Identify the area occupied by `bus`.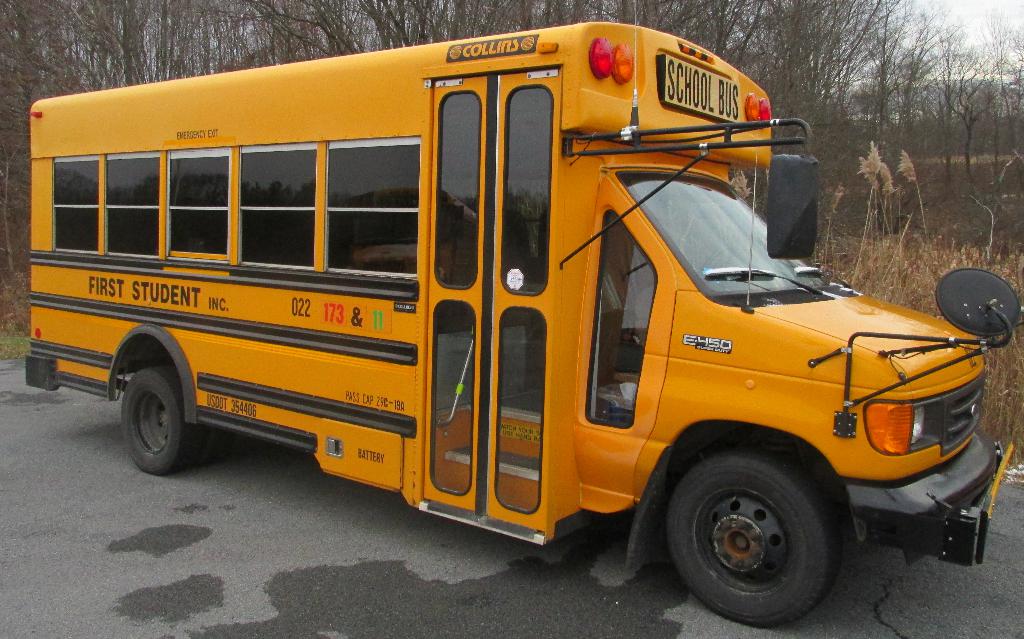
Area: l=22, t=19, r=1022, b=628.
